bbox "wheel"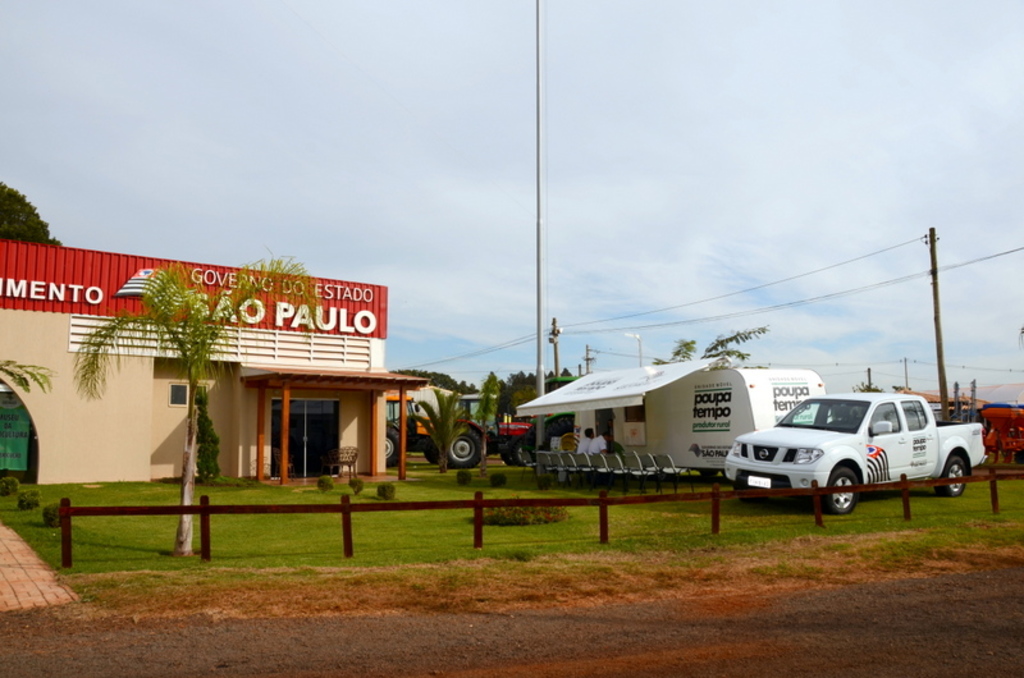
detection(508, 440, 531, 466)
